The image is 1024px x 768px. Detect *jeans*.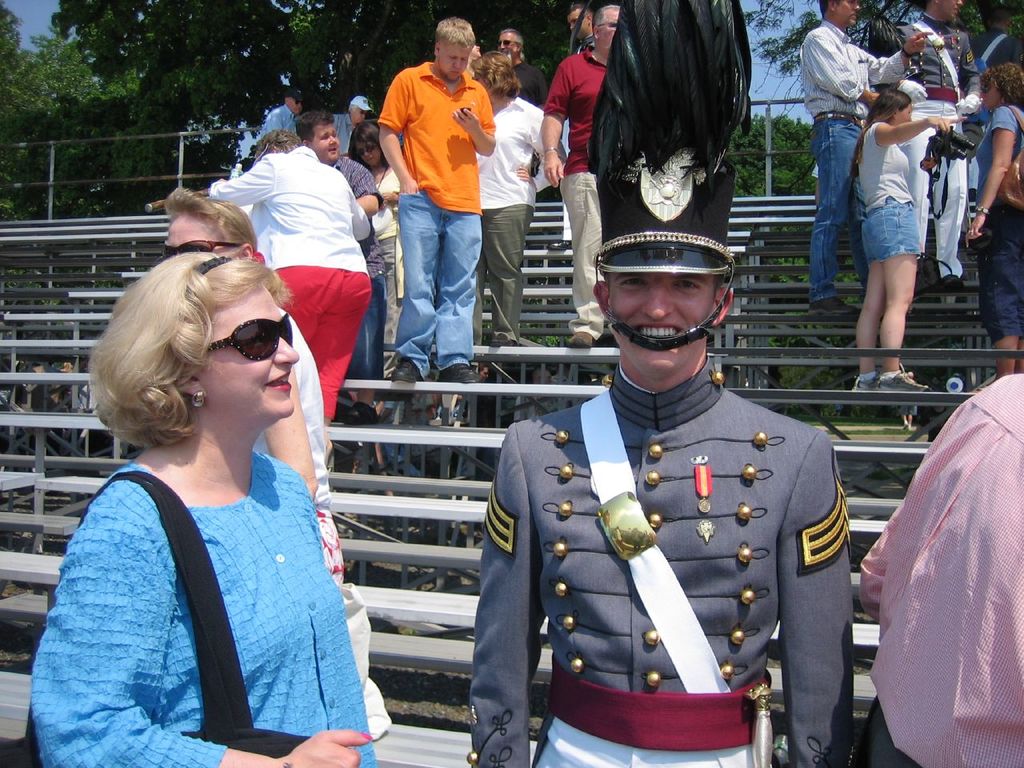
Detection: (861,198,919,258).
